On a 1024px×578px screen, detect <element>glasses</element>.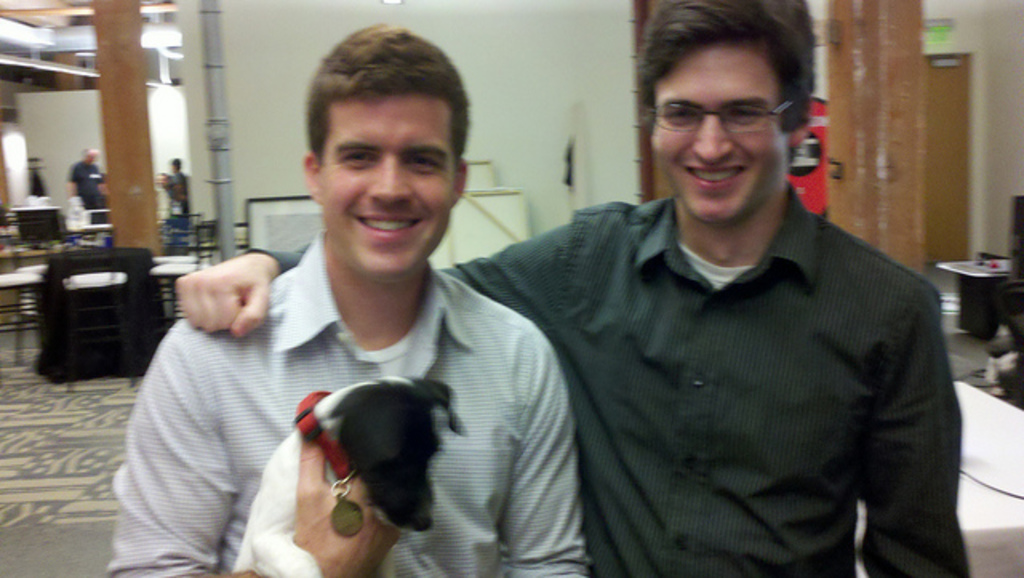
l=650, t=102, r=811, b=134.
